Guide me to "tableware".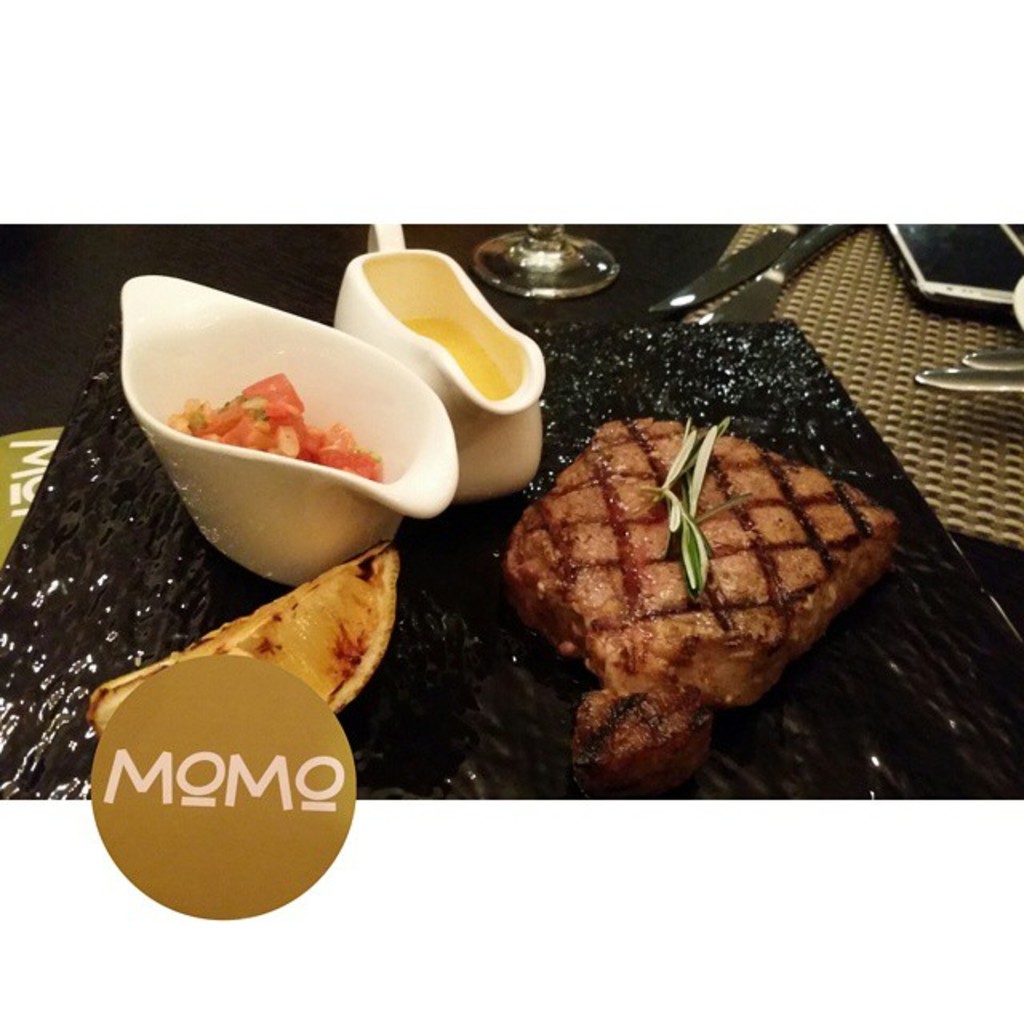
Guidance: [x1=653, y1=221, x2=806, y2=315].
